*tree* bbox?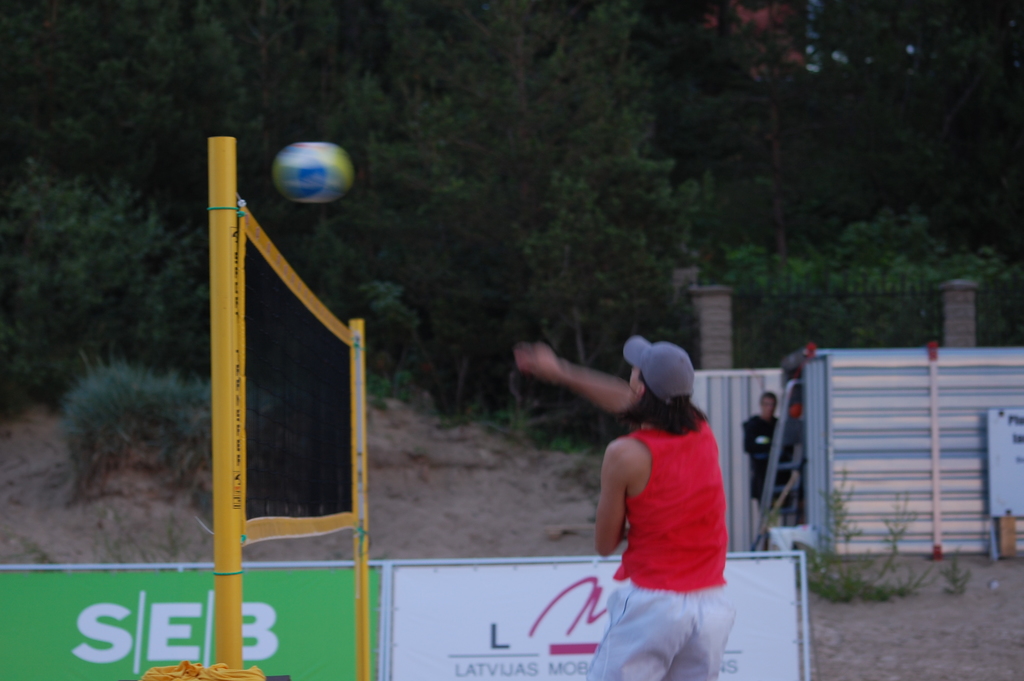
[left=640, top=0, right=1016, bottom=243]
